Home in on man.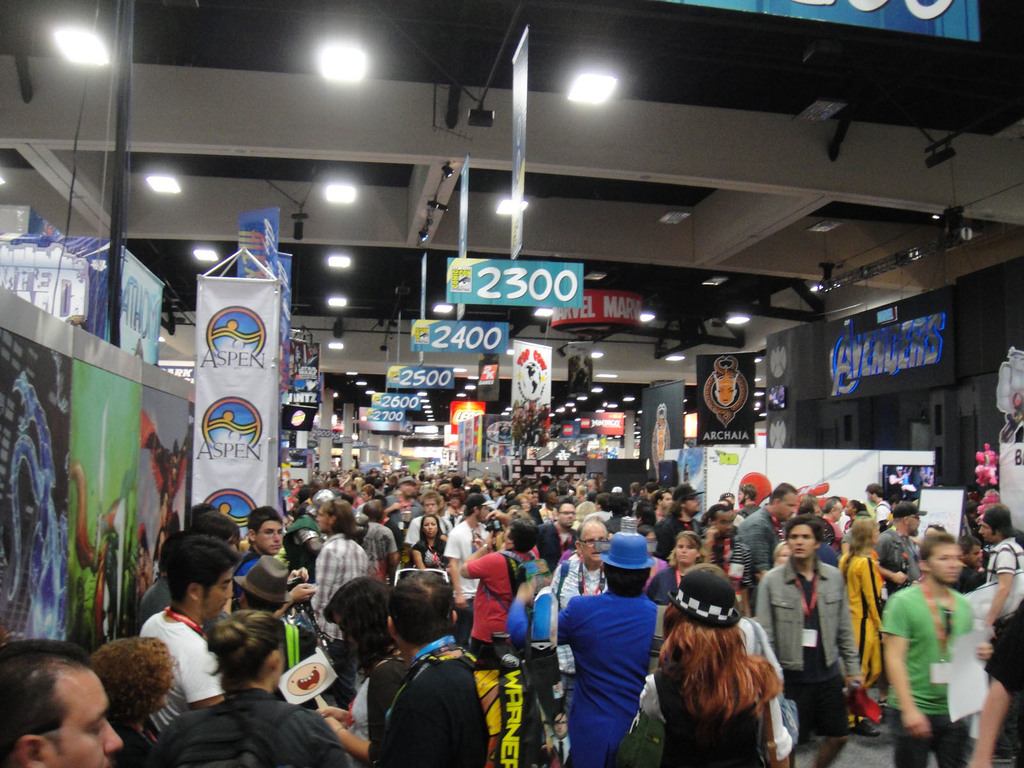
Homed in at <box>626,478,643,514</box>.
